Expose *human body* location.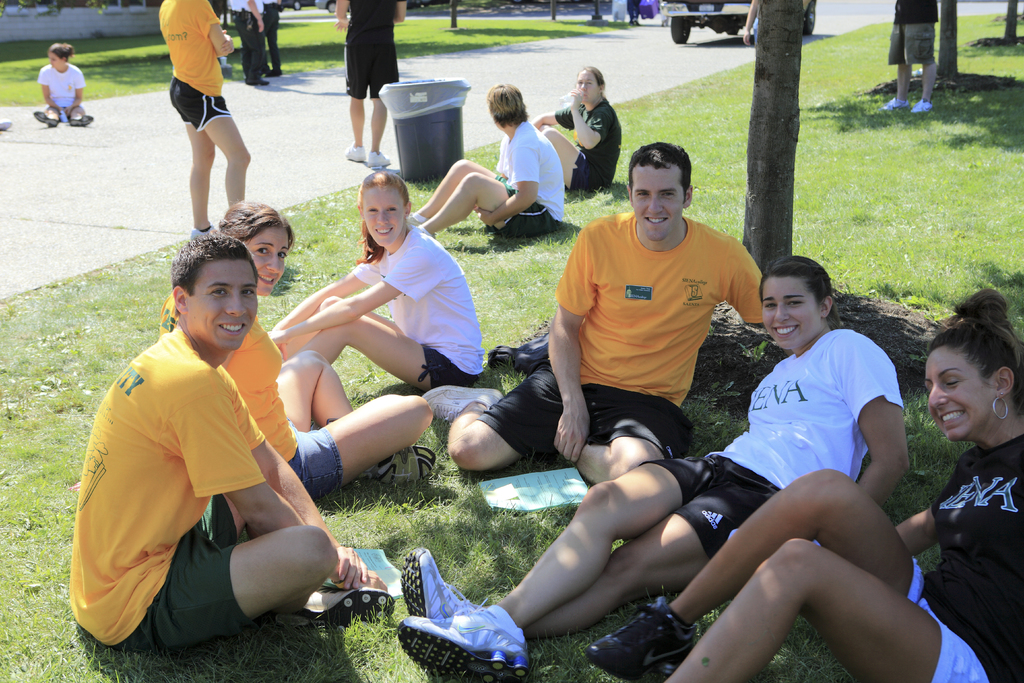
Exposed at 539/66/621/199.
